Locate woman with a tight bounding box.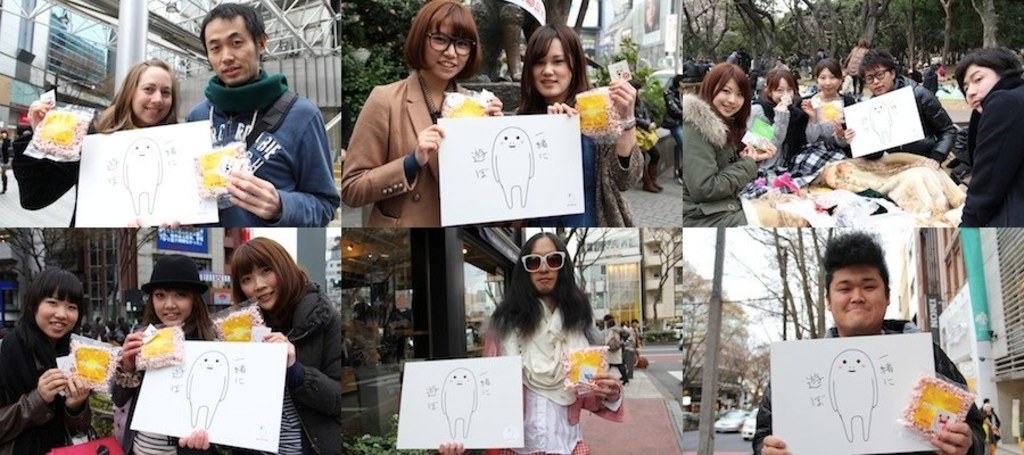
{"left": 79, "top": 50, "right": 192, "bottom": 127}.
